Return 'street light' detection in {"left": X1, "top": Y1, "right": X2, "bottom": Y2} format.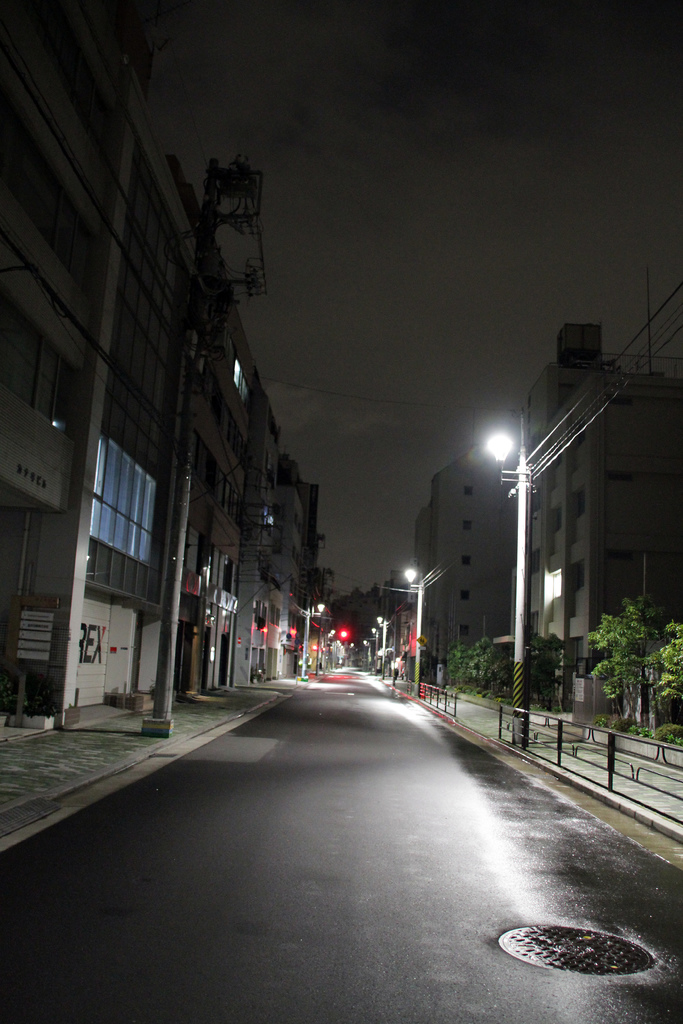
{"left": 300, "top": 600, "right": 329, "bottom": 683}.
